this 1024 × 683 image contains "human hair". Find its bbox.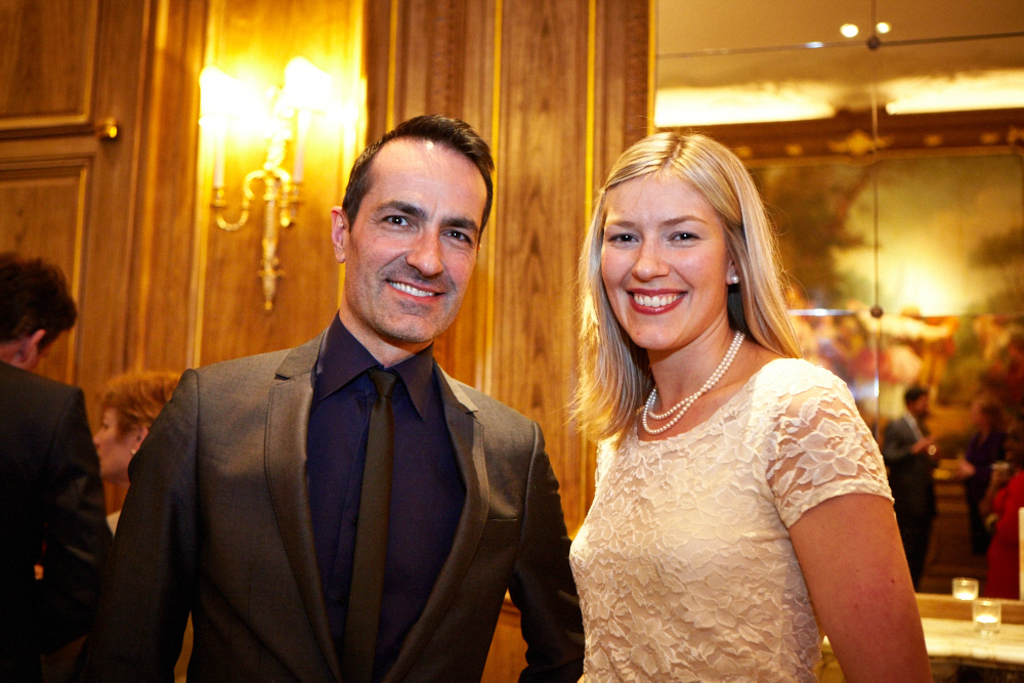
detection(337, 108, 493, 258).
